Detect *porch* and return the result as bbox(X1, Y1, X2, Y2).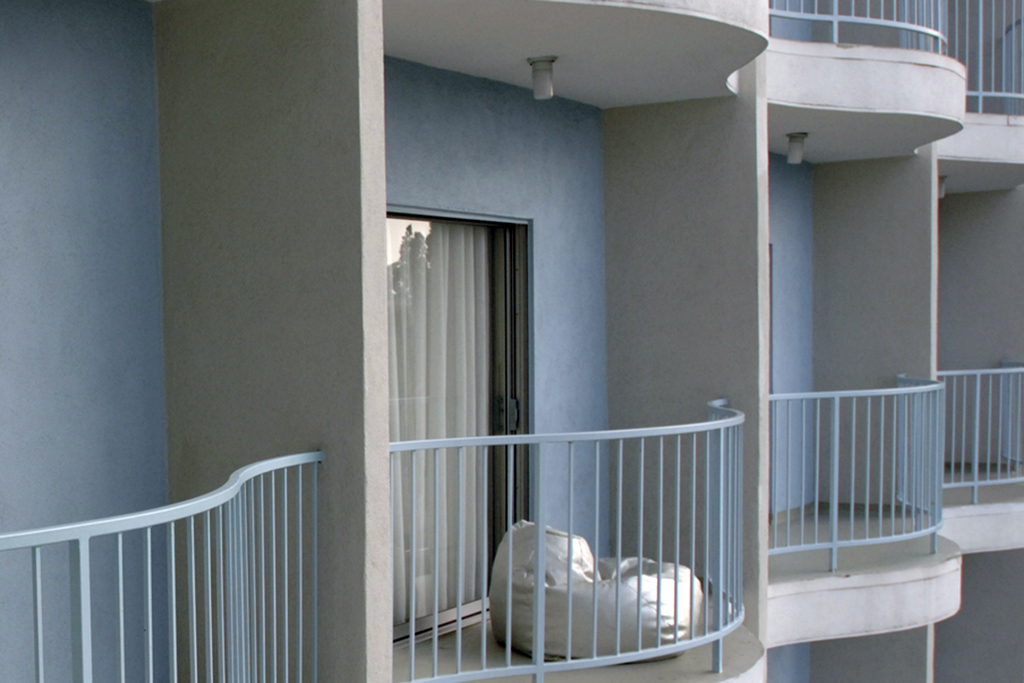
bbox(924, 338, 1023, 522).
